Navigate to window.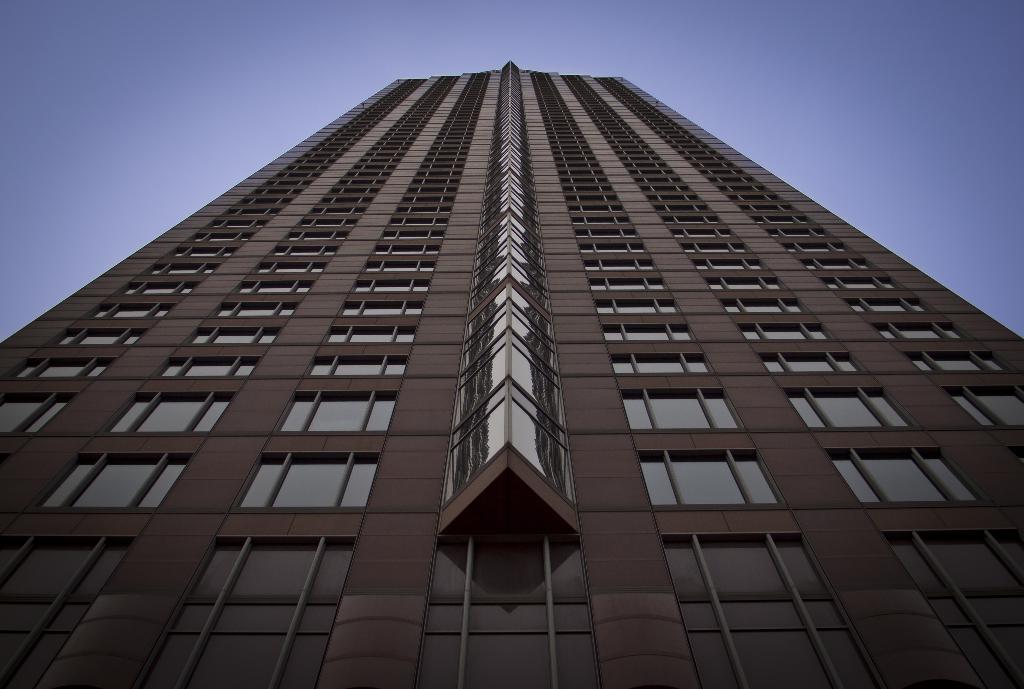
Navigation target: [x1=4, y1=355, x2=116, y2=375].
